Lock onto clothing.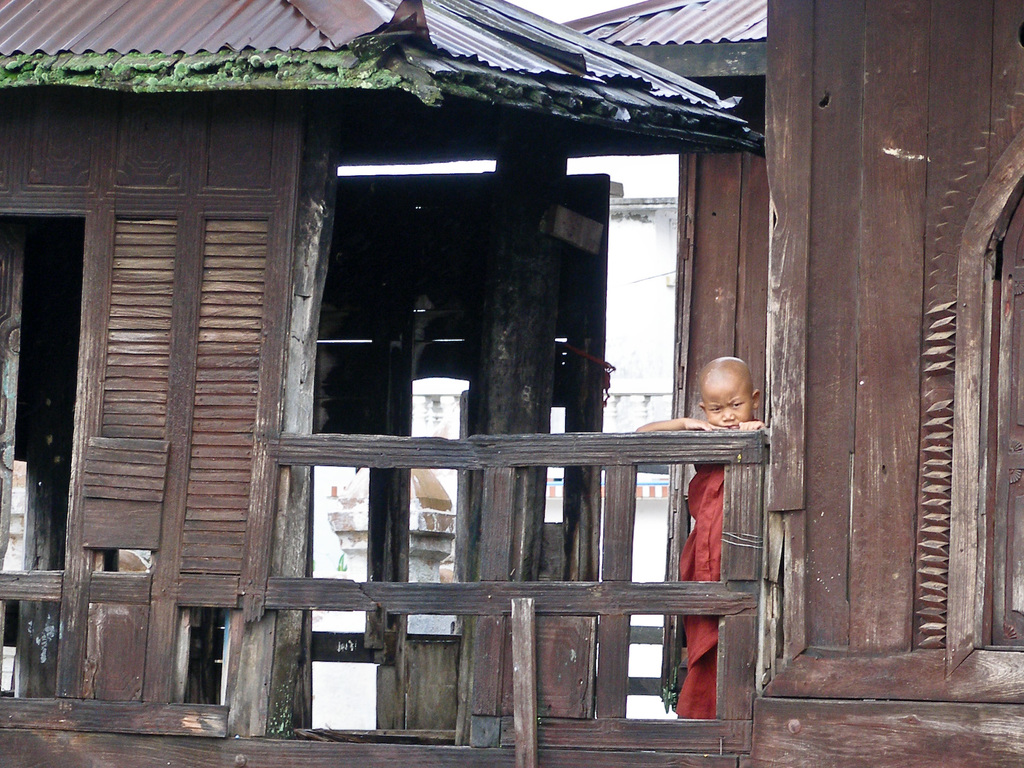
Locked: l=674, t=451, r=723, b=724.
